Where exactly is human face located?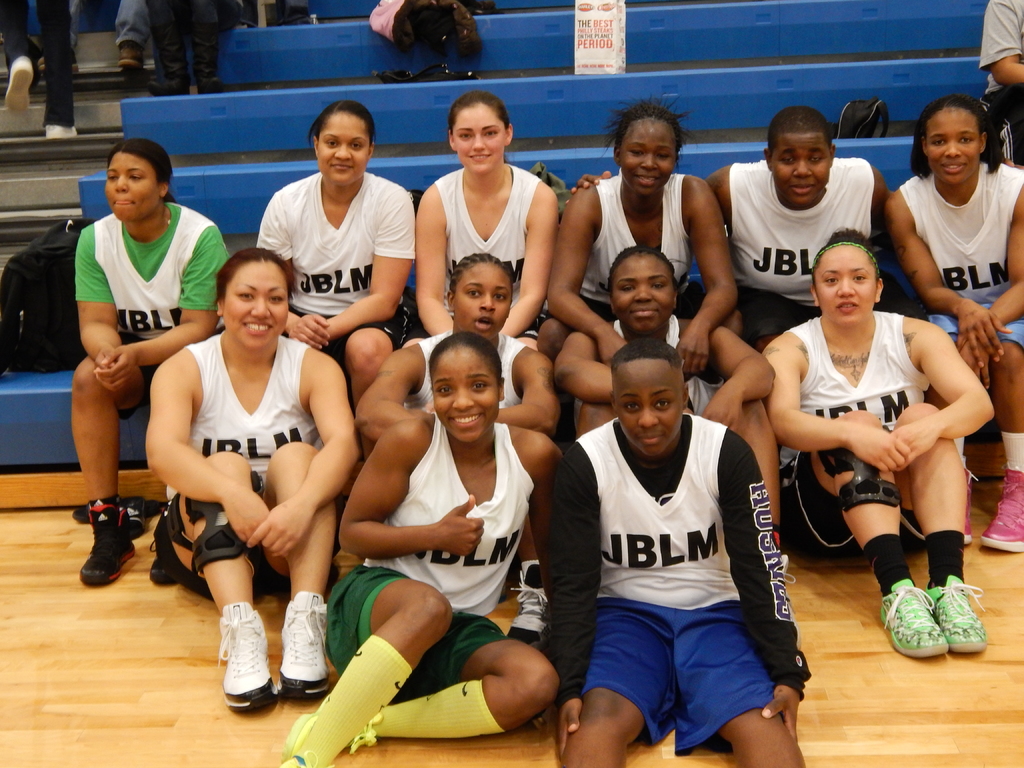
Its bounding box is (x1=620, y1=124, x2=676, y2=196).
